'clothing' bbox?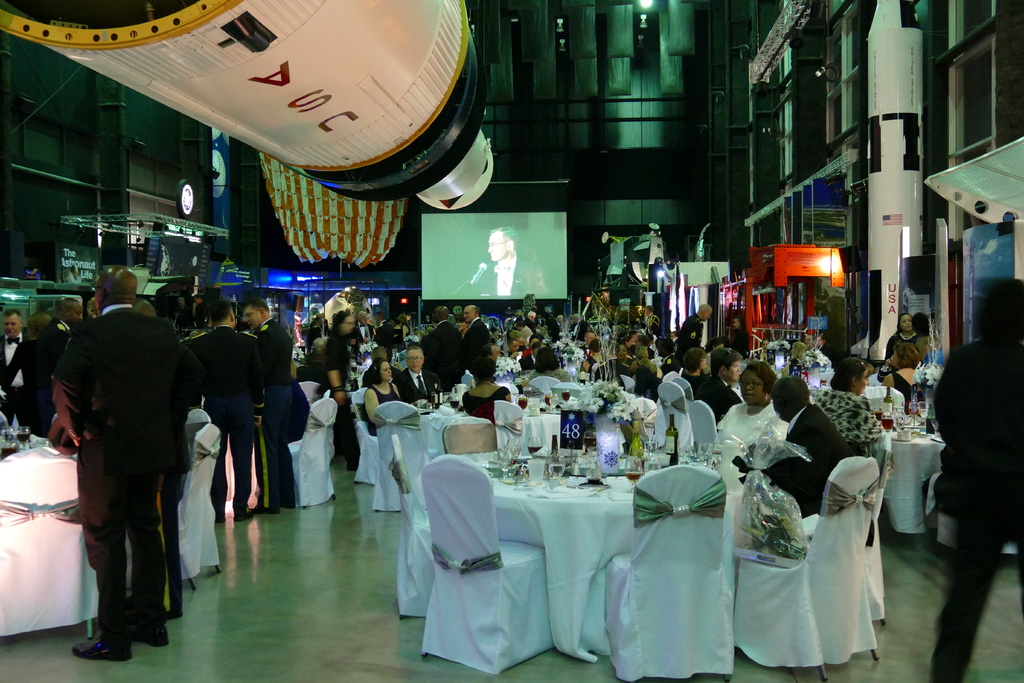
{"left": 426, "top": 320, "right": 459, "bottom": 393}
